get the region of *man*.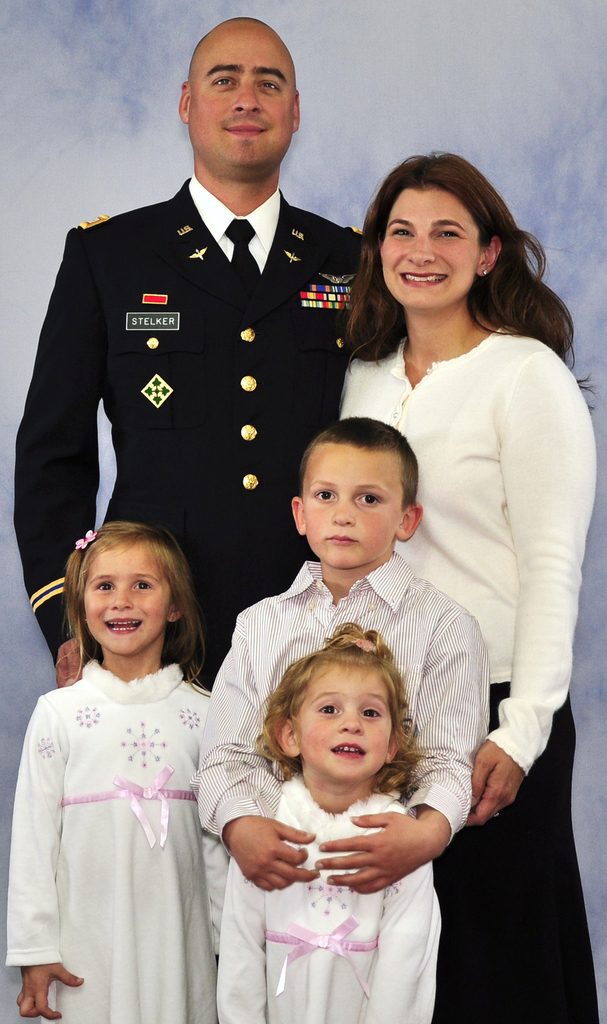
crop(26, 42, 363, 672).
